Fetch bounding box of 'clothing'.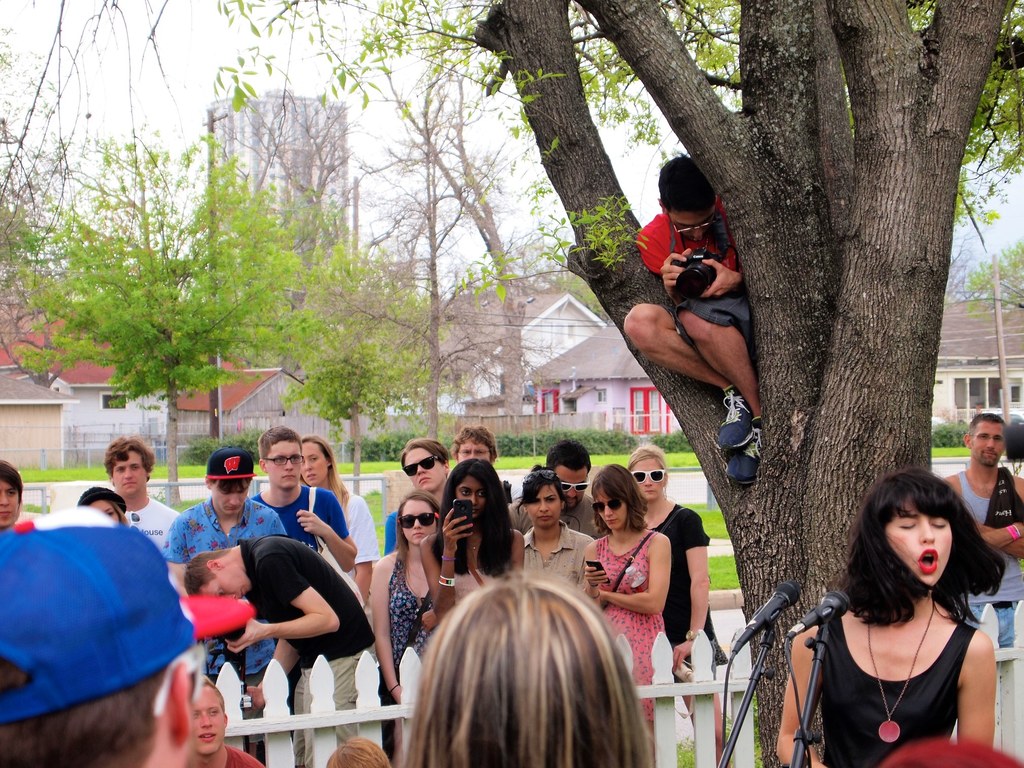
Bbox: {"left": 819, "top": 609, "right": 968, "bottom": 767}.
